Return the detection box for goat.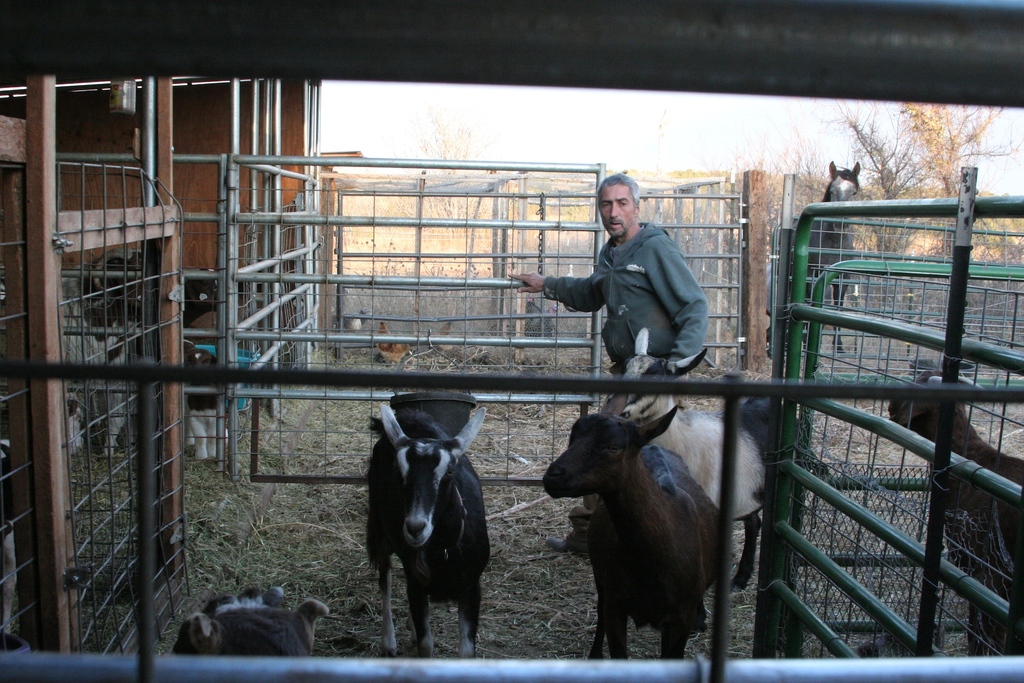
885/365/1023/662.
